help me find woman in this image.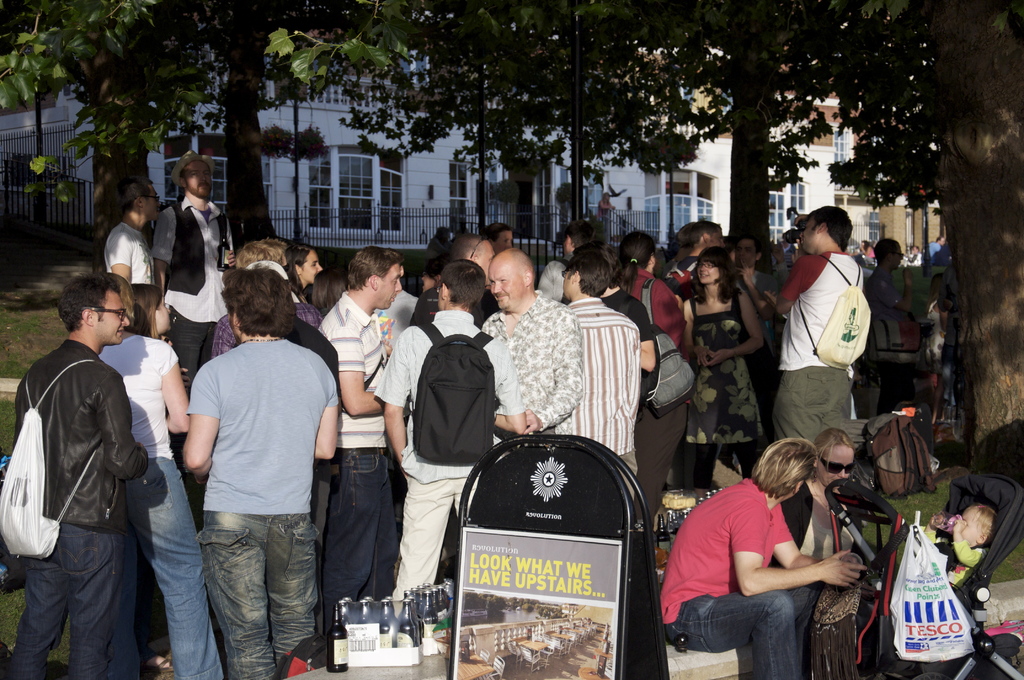
Found it: bbox(285, 244, 327, 301).
